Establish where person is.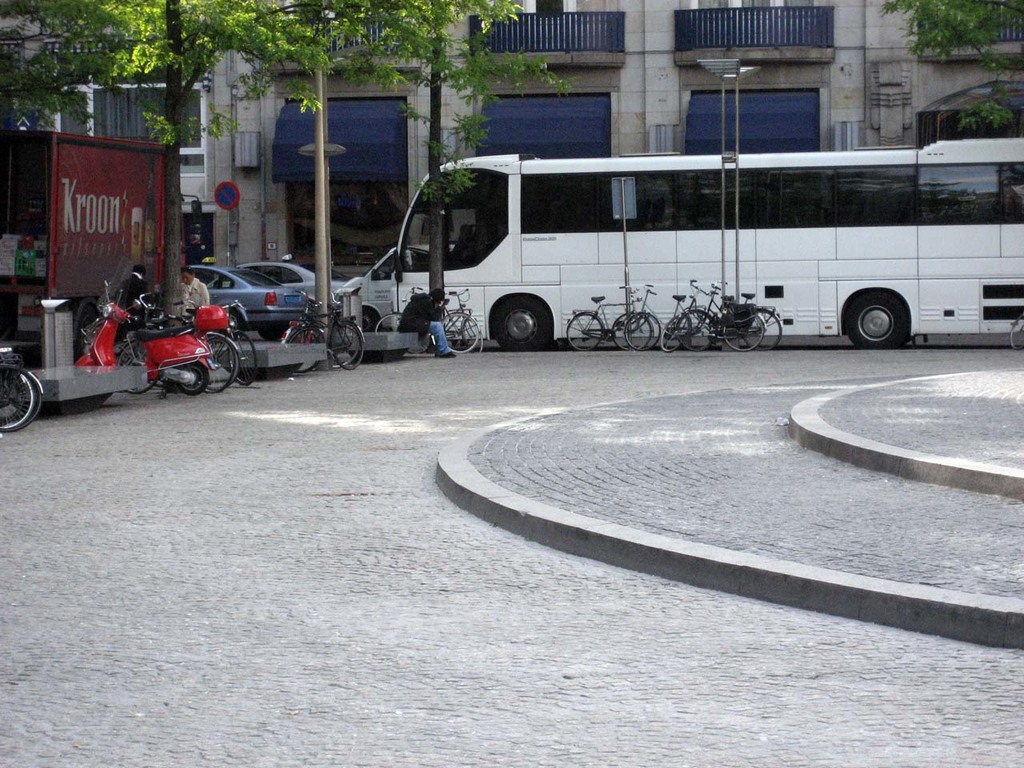
Established at {"left": 105, "top": 268, "right": 154, "bottom": 330}.
